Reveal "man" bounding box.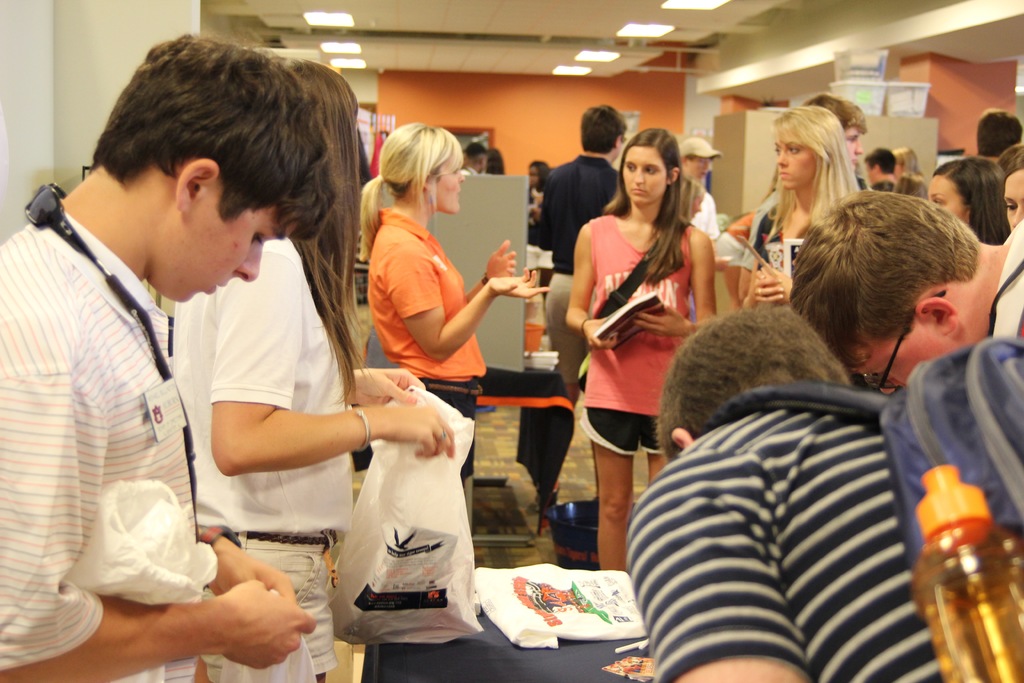
Revealed: BBox(618, 298, 1023, 682).
